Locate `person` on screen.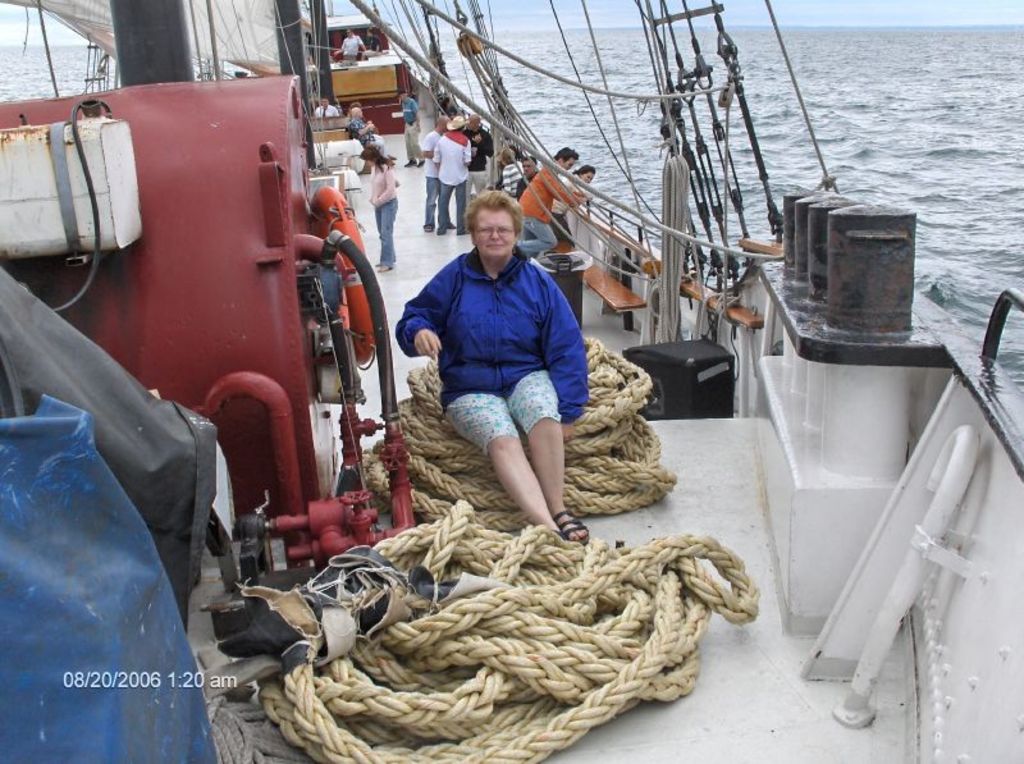
On screen at [328,24,370,64].
